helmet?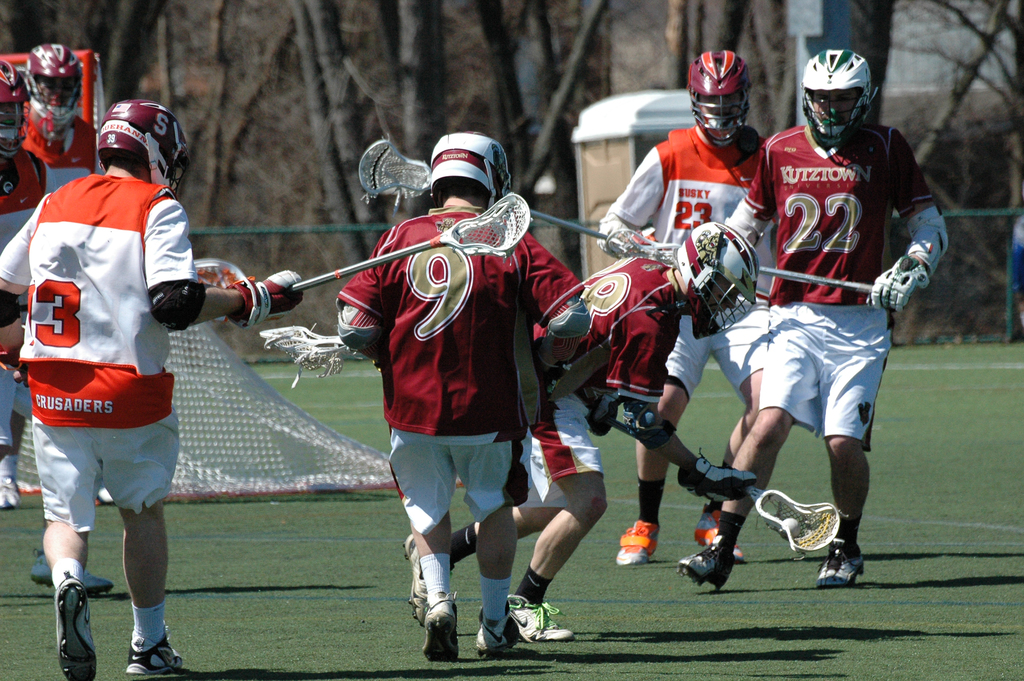
{"left": 95, "top": 99, "right": 191, "bottom": 195}
